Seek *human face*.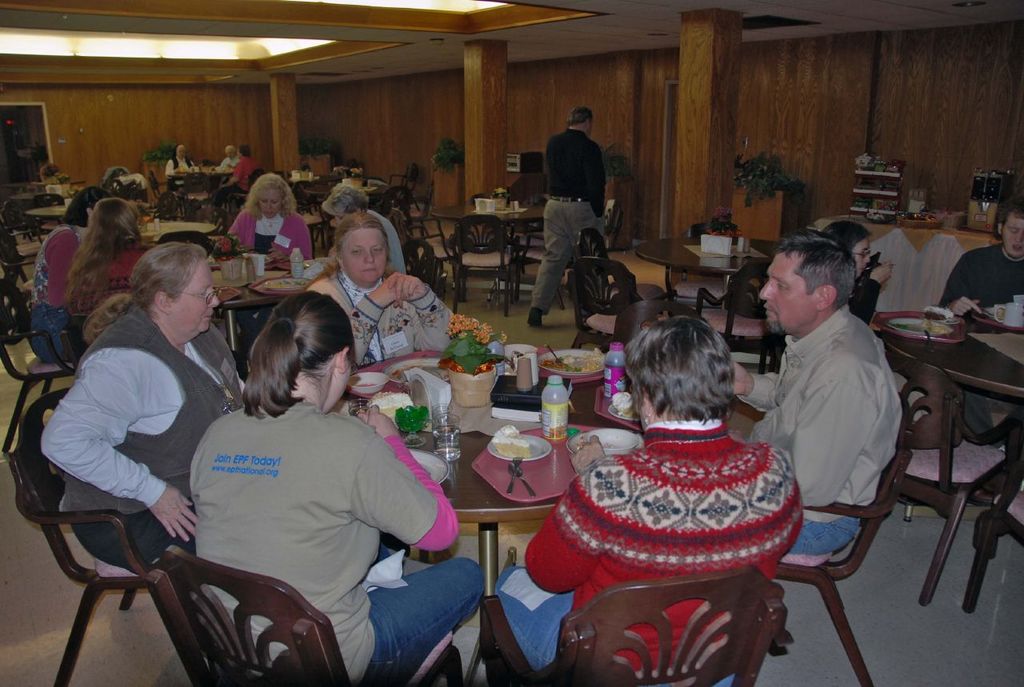
detection(761, 254, 815, 338).
